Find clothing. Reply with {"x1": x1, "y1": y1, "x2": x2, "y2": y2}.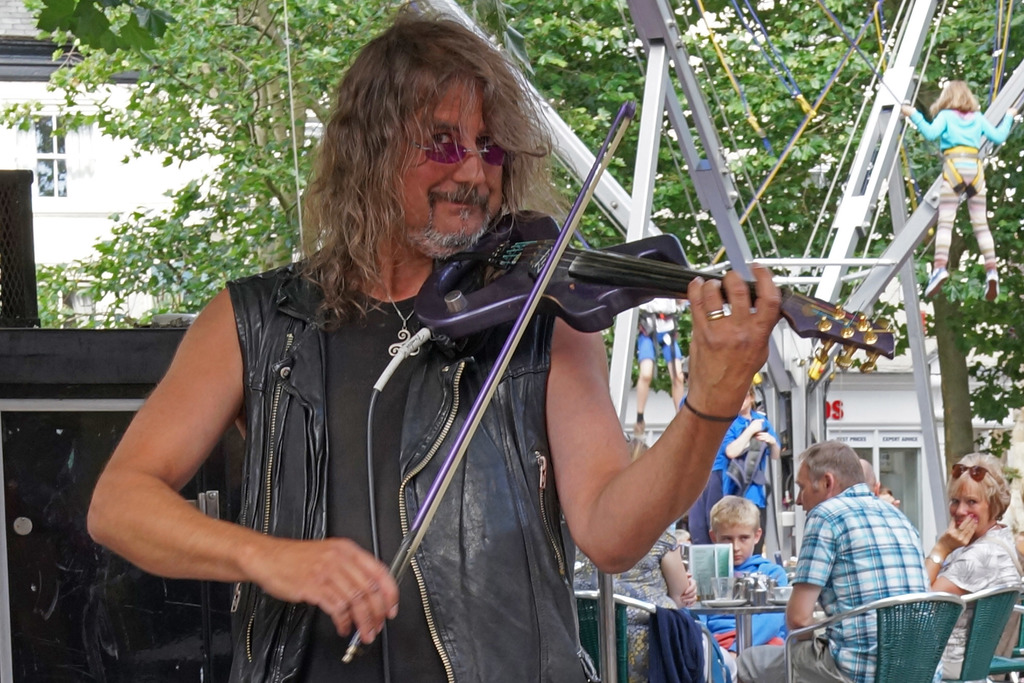
{"x1": 783, "y1": 483, "x2": 942, "y2": 682}.
